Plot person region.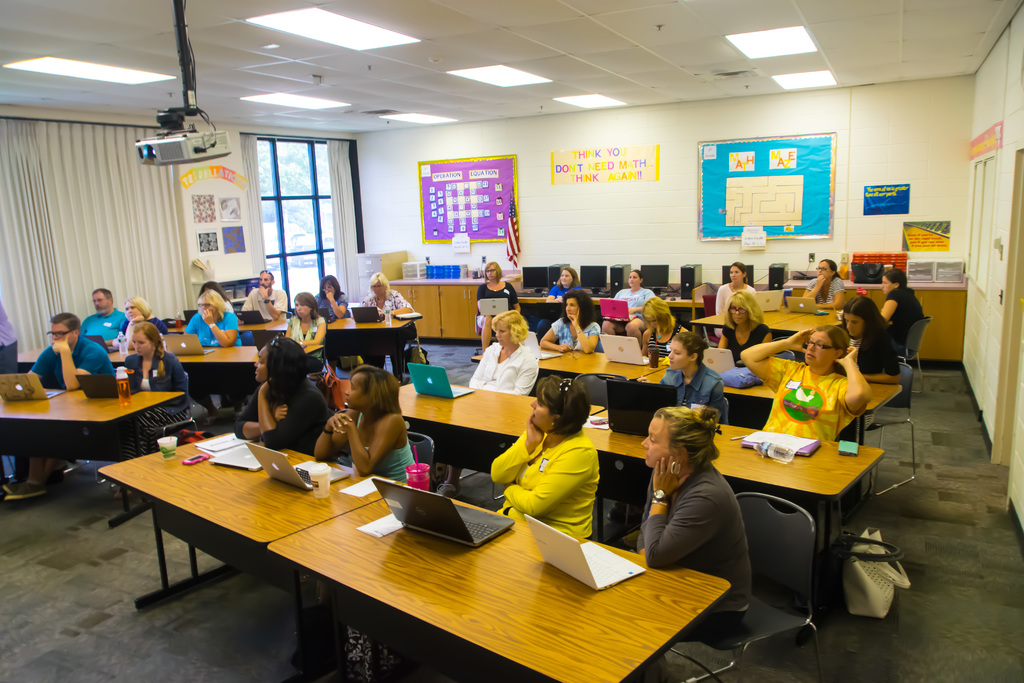
Plotted at BBox(713, 288, 772, 369).
